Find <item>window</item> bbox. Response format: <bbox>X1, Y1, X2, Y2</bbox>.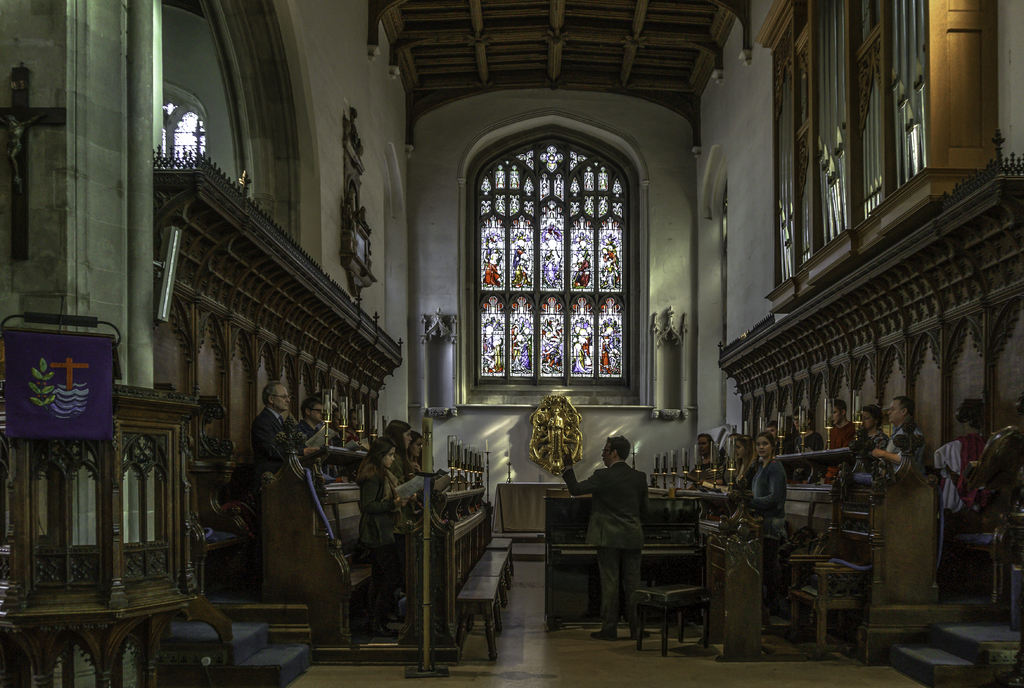
<bbox>814, 0, 848, 250</bbox>.
